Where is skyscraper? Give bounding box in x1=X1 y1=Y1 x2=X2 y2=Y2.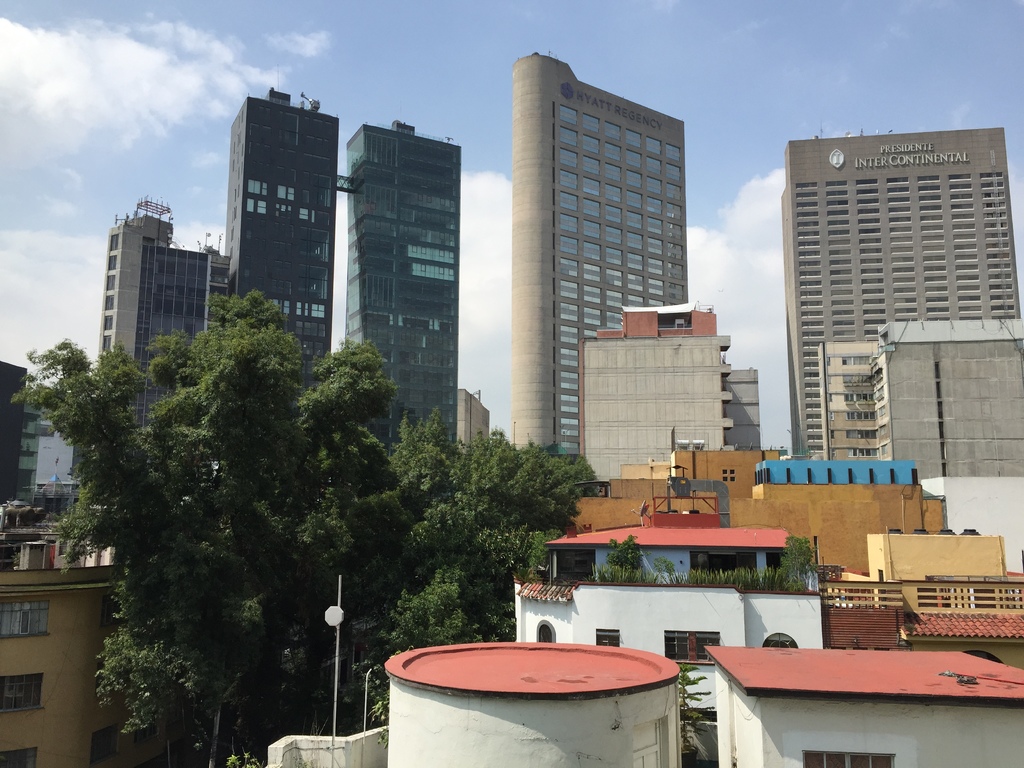
x1=458 y1=380 x2=493 y2=455.
